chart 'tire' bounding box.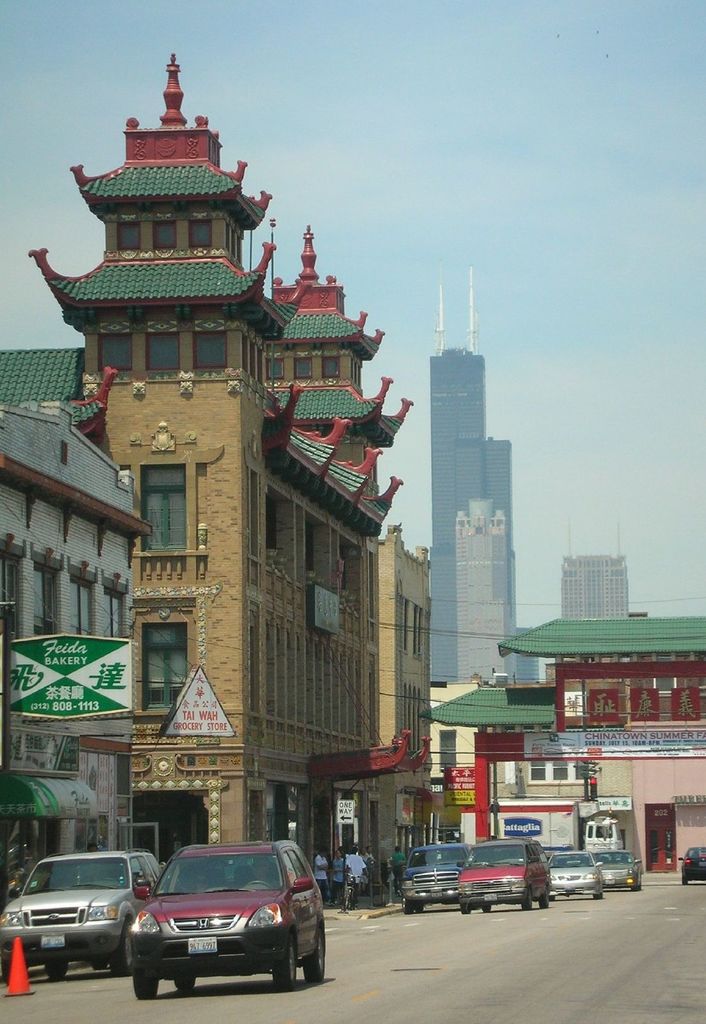
Charted: (41,957,67,984).
